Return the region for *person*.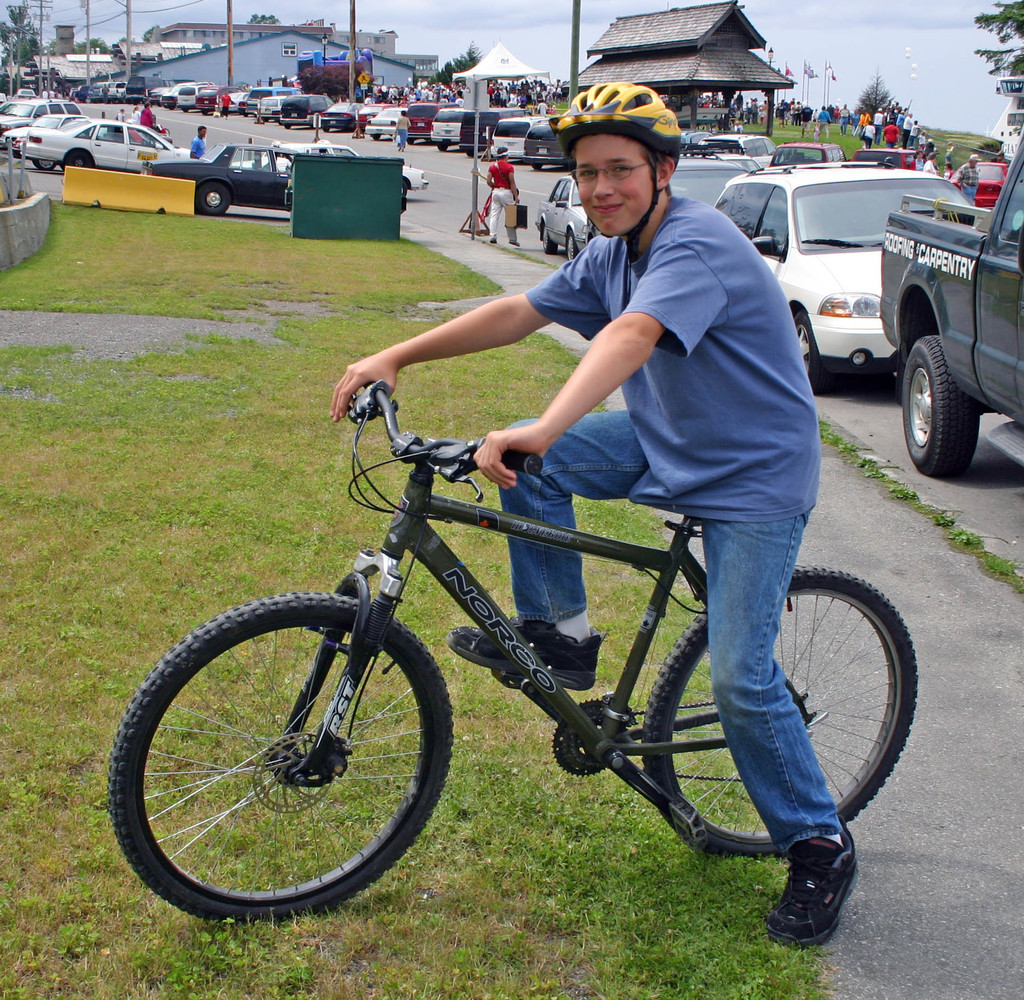
483/144/525/246.
